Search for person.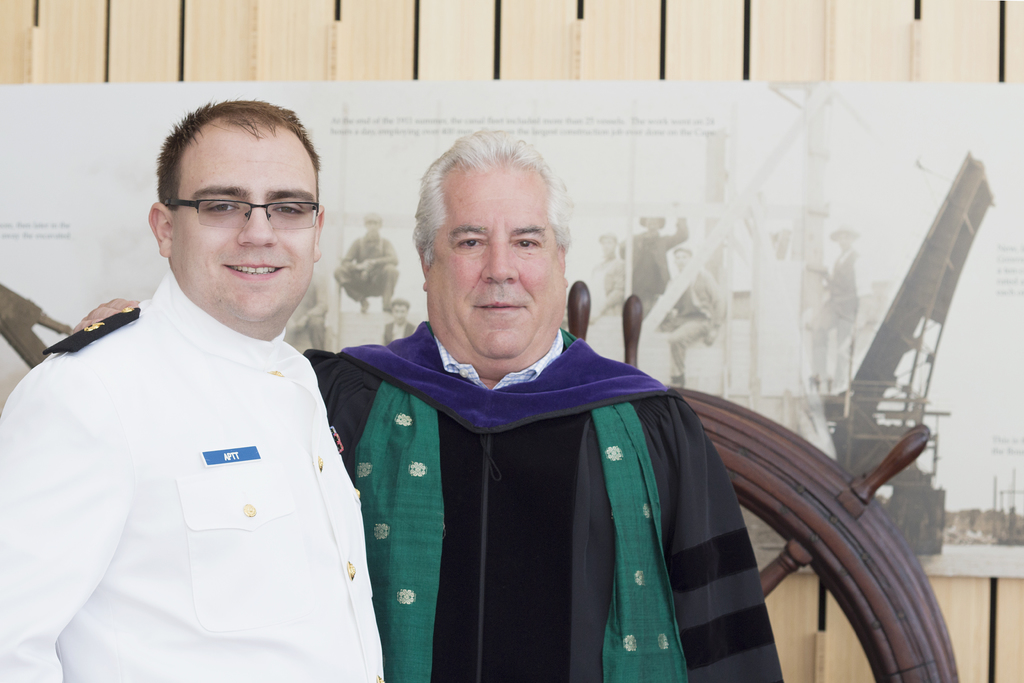
Found at bbox=[296, 131, 781, 682].
